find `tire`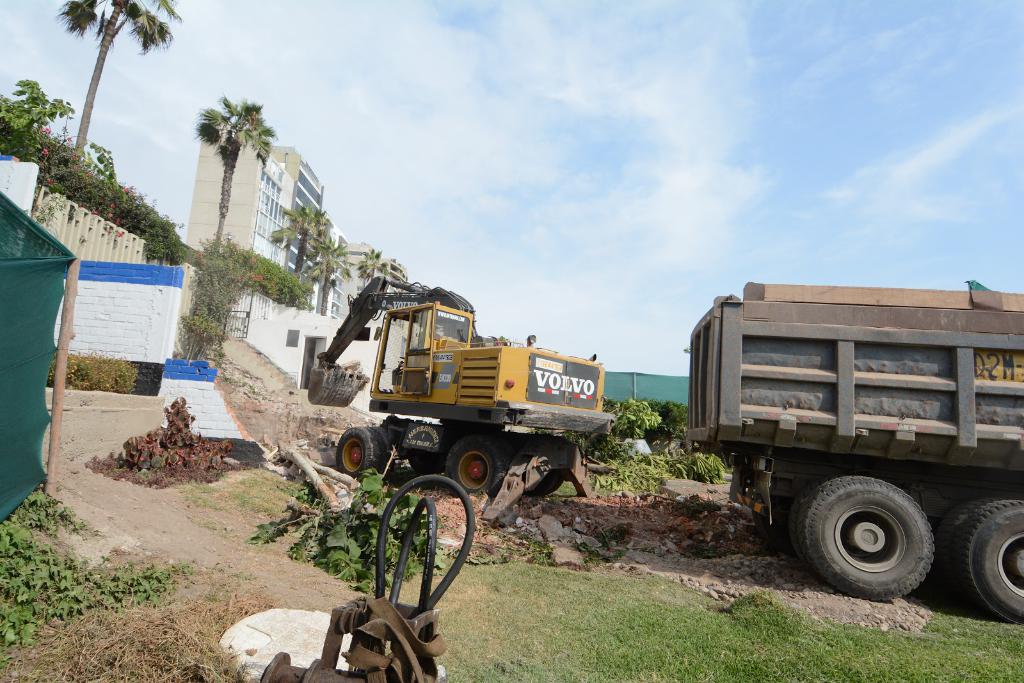
(444, 435, 509, 501)
